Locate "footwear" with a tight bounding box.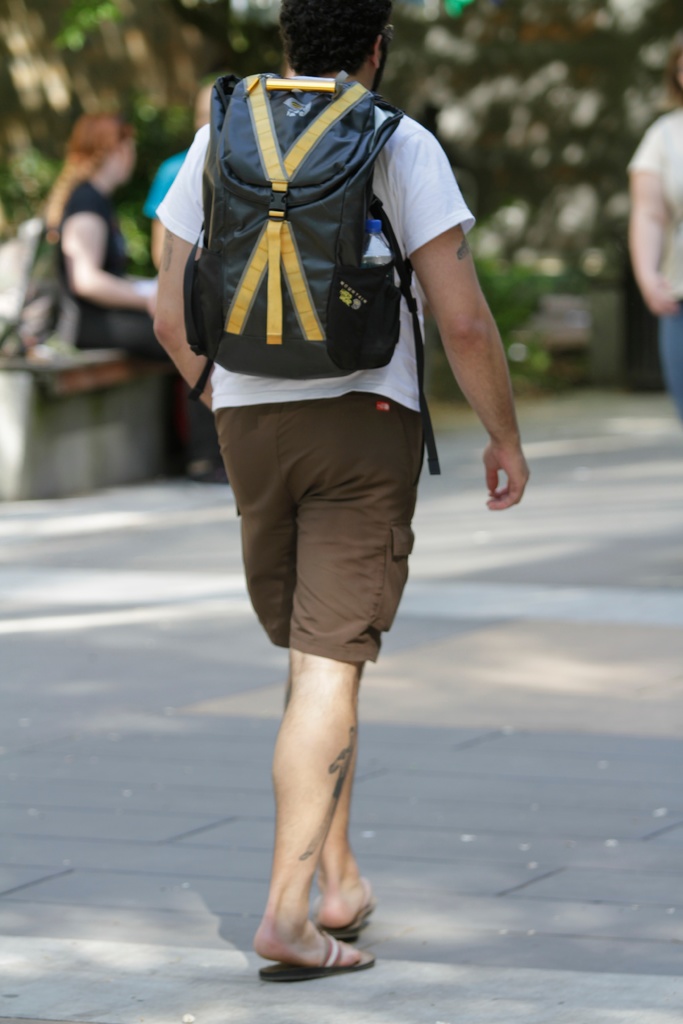
left=256, top=930, right=375, bottom=989.
